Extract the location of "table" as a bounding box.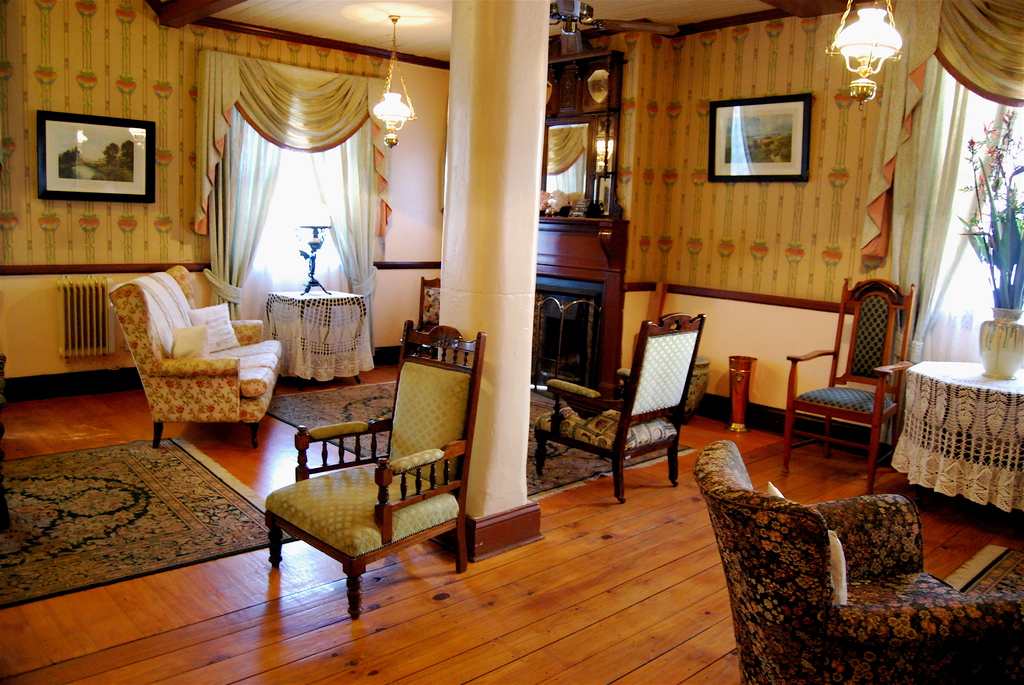
x1=883 y1=346 x2=1023 y2=528.
